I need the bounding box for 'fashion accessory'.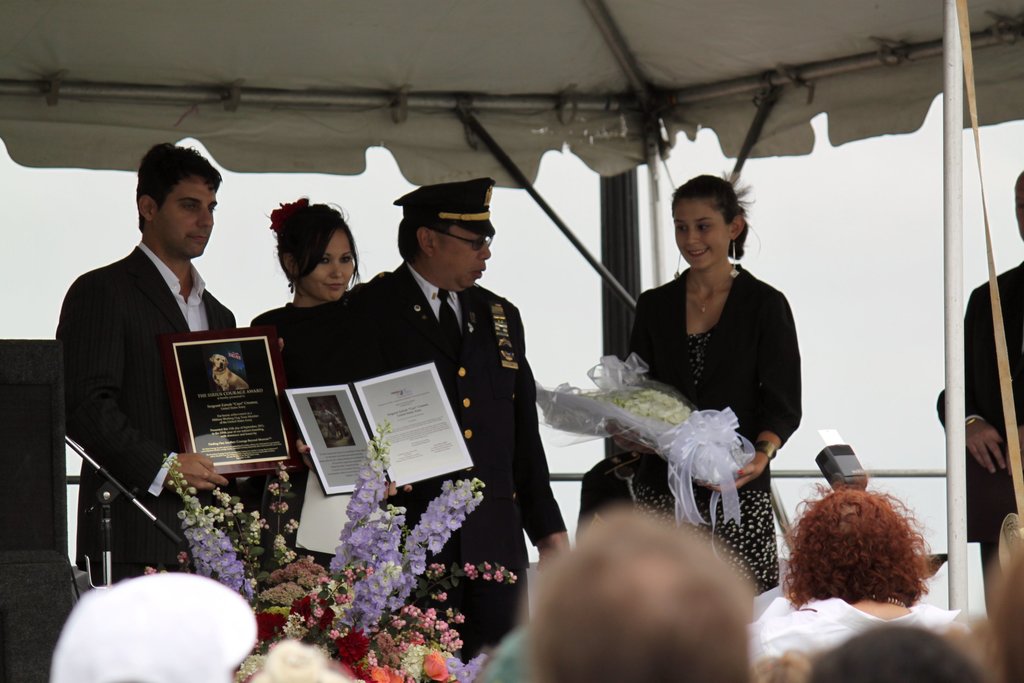
Here it is: region(966, 420, 977, 425).
